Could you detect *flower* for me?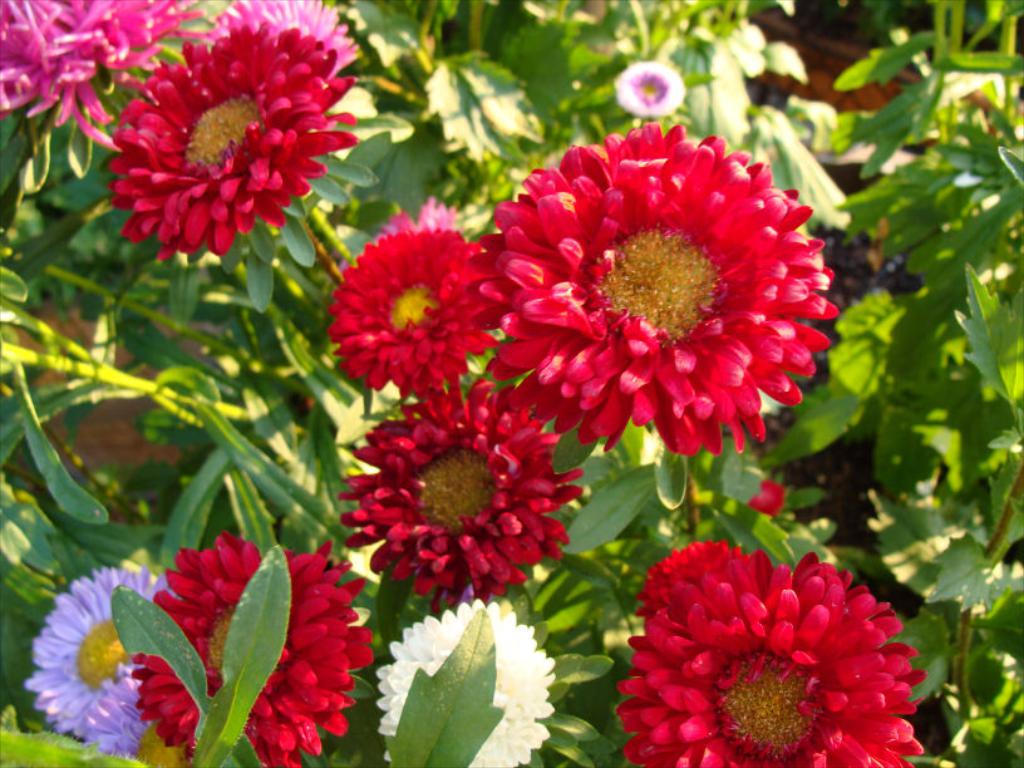
Detection result: x1=334 y1=376 x2=577 y2=607.
